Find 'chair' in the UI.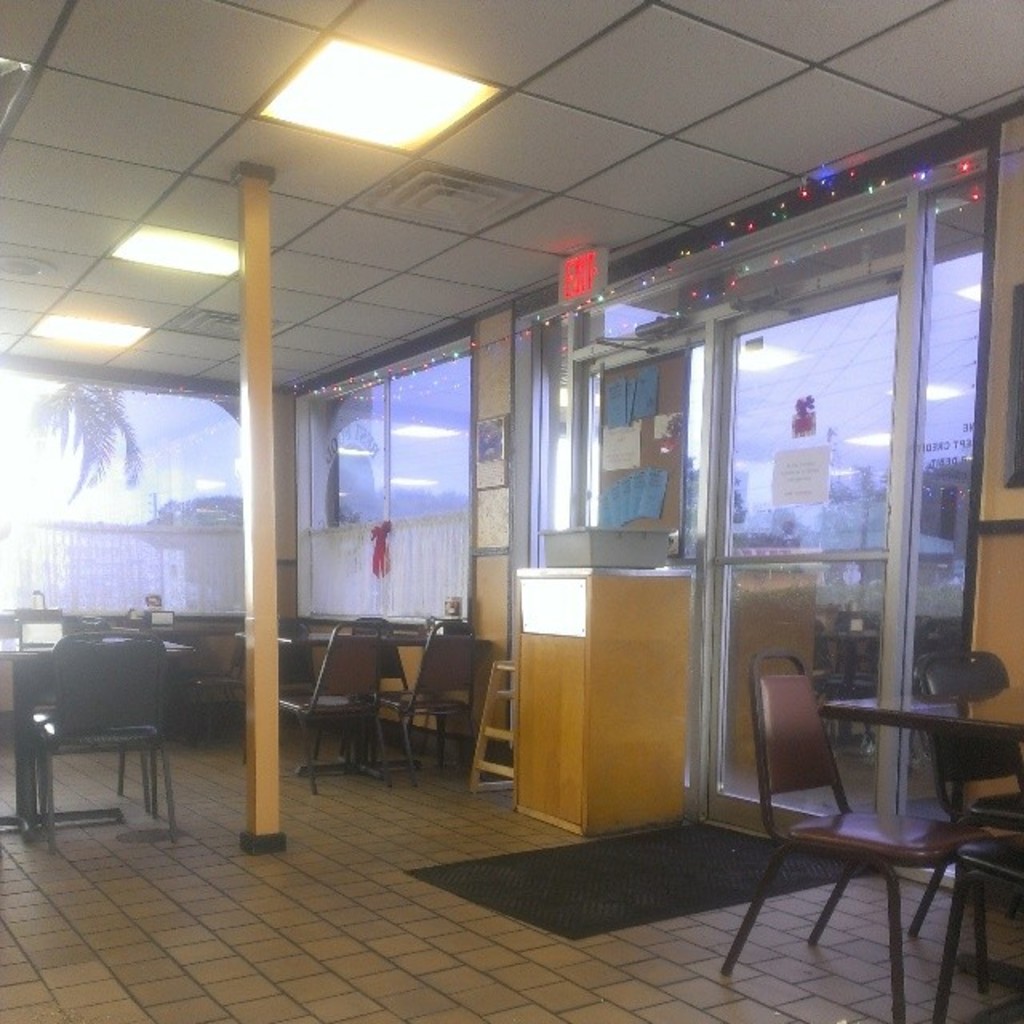
UI element at Rect(22, 635, 186, 850).
